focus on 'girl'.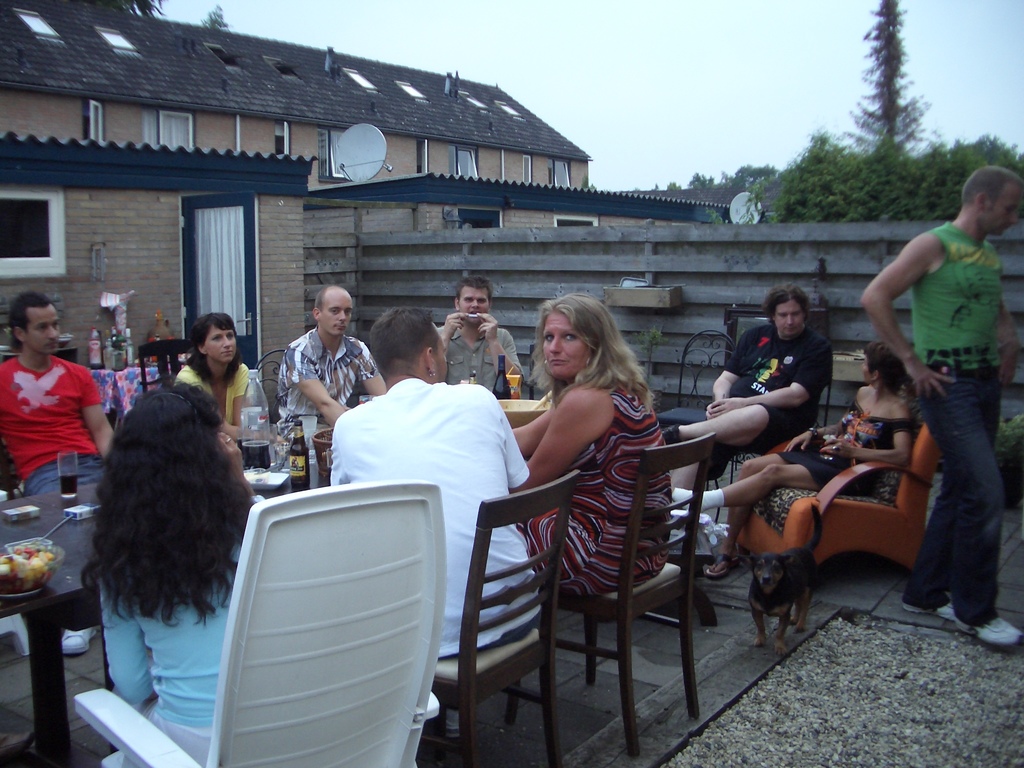
Focused at locate(171, 315, 286, 444).
